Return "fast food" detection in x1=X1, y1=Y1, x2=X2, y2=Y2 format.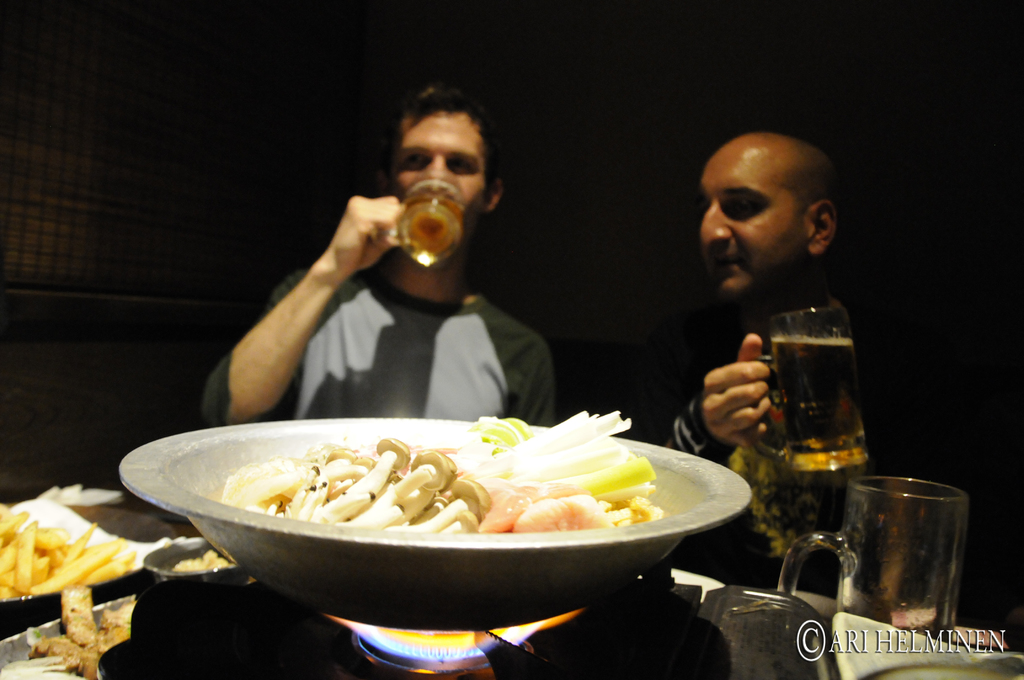
x1=318, y1=410, x2=692, y2=557.
